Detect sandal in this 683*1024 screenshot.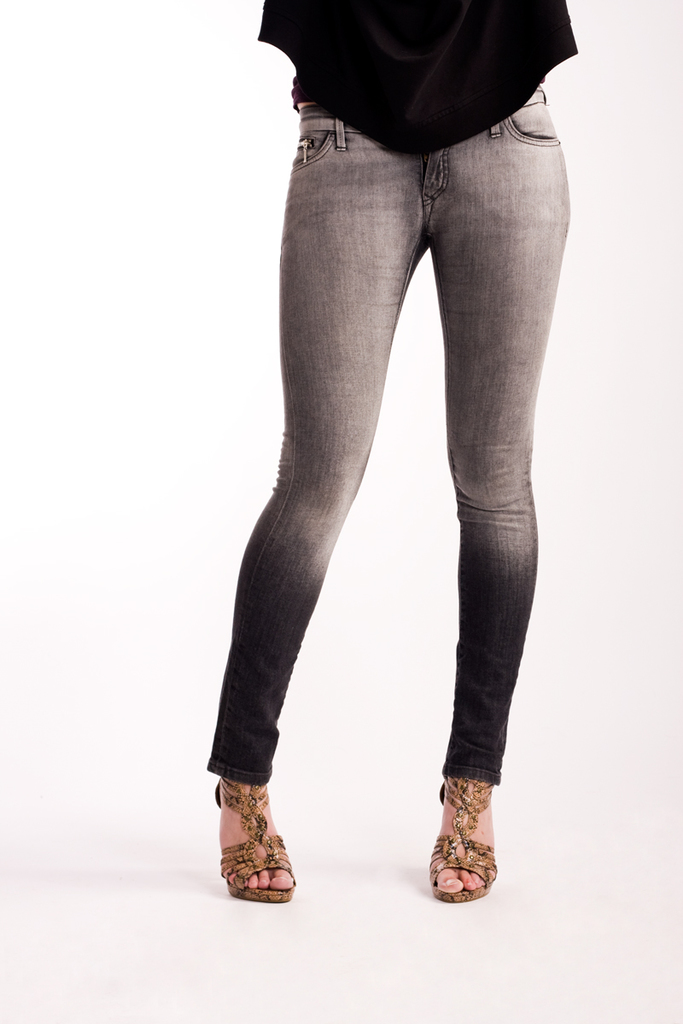
Detection: <region>219, 760, 307, 905</region>.
